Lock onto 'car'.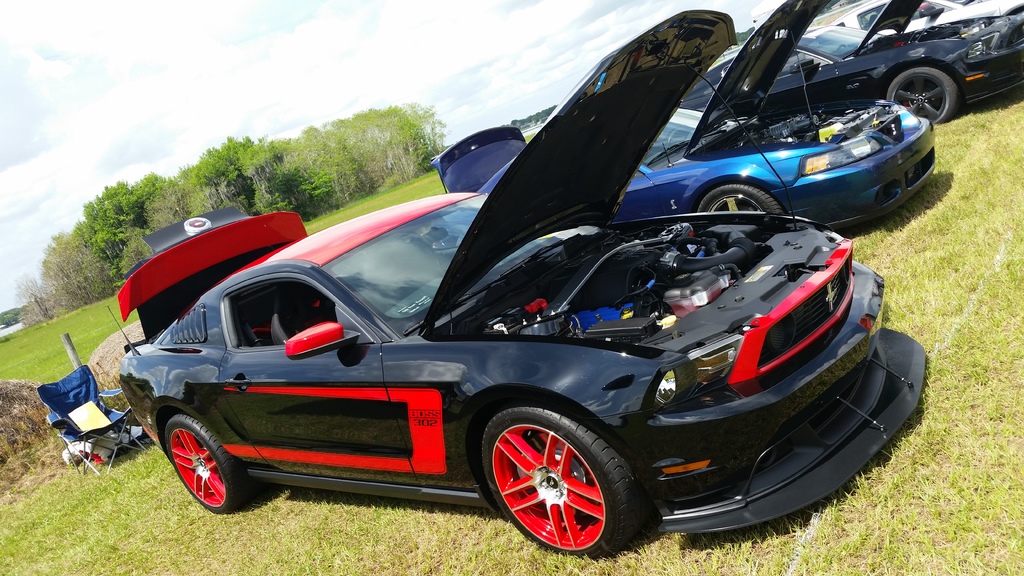
Locked: box=[122, 79, 912, 548].
